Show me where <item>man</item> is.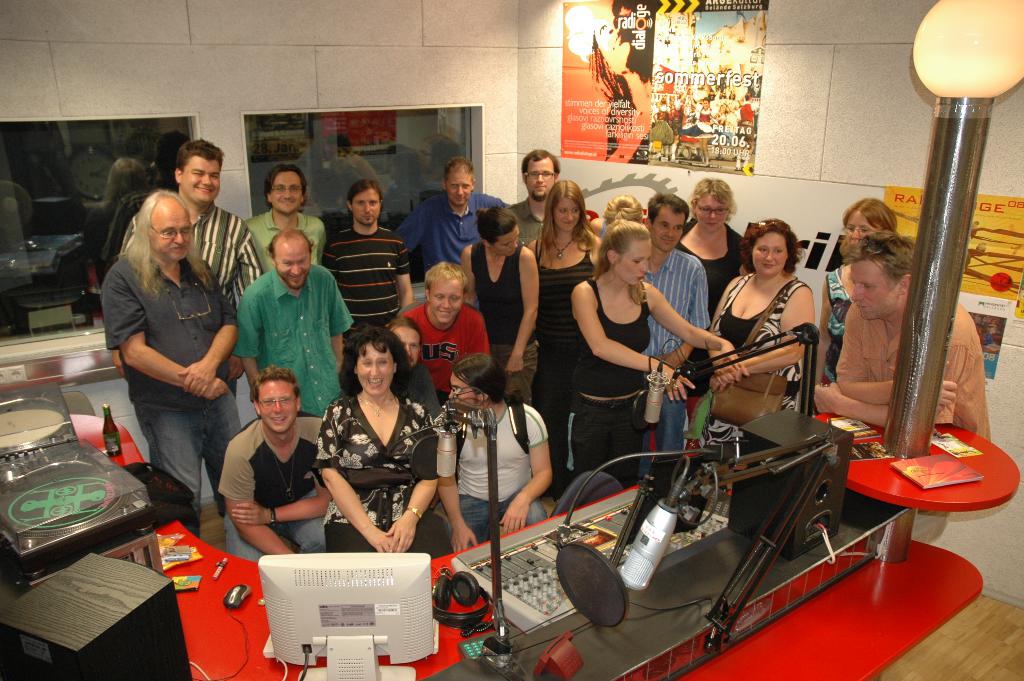
<item>man</item> is at 383 311 439 411.
